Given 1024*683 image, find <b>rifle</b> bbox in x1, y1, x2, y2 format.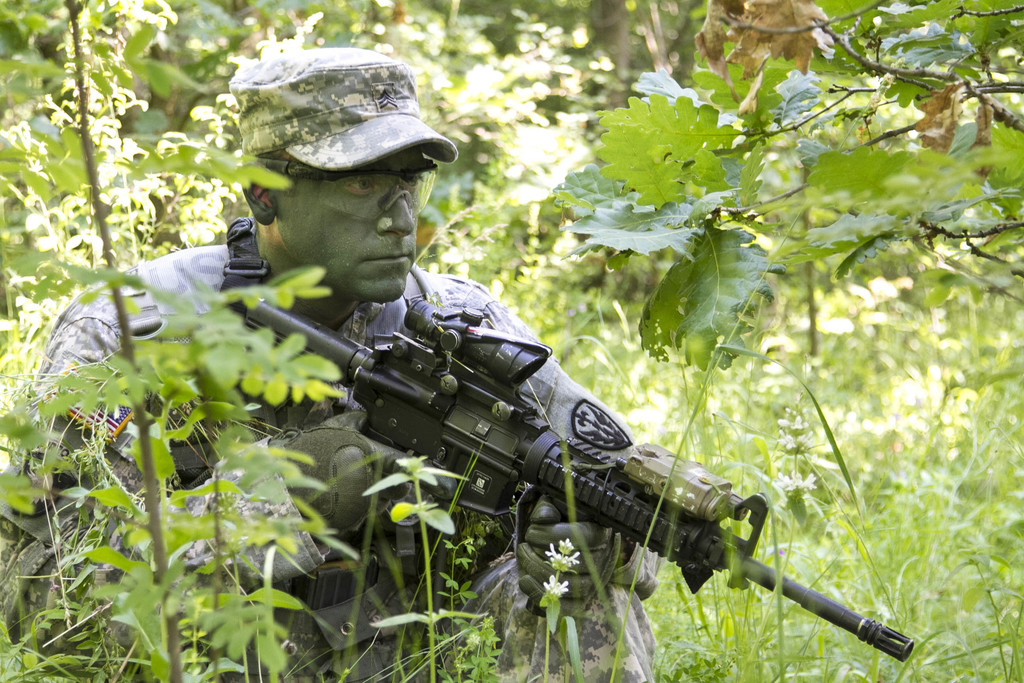
165, 215, 862, 636.
